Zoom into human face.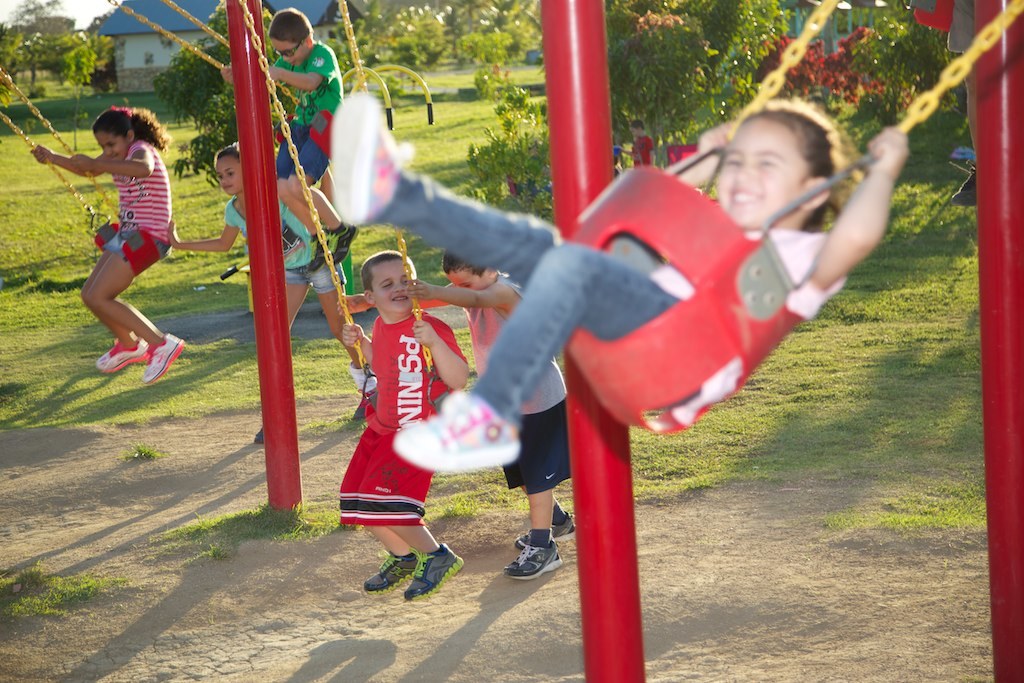
Zoom target: Rect(269, 37, 304, 66).
